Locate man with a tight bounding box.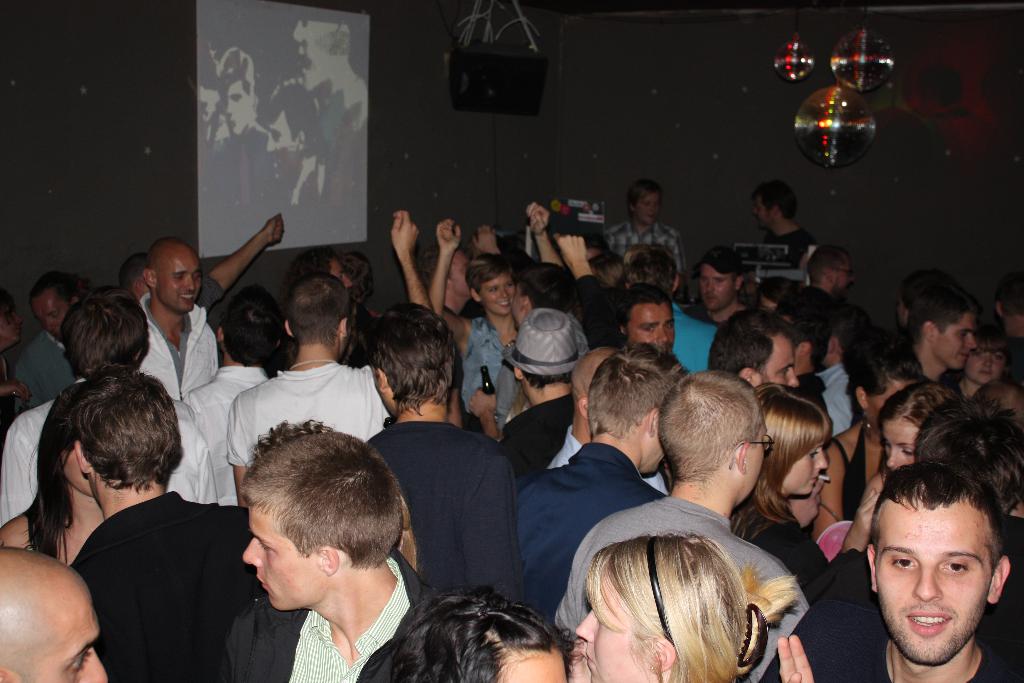
615 284 676 356.
